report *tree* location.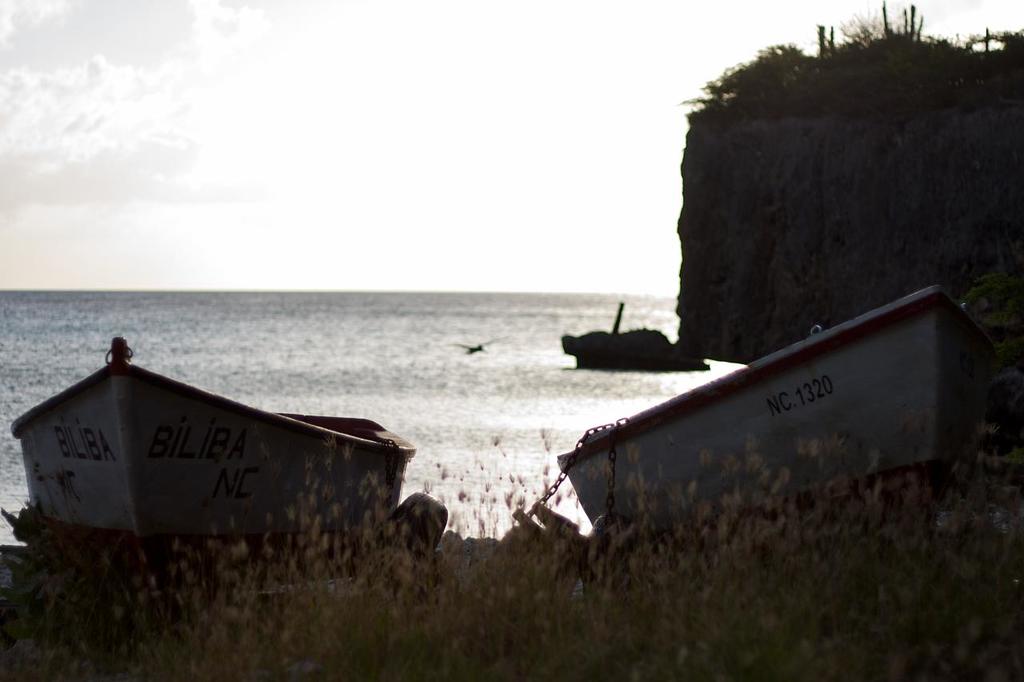
Report: region(691, 0, 1023, 146).
